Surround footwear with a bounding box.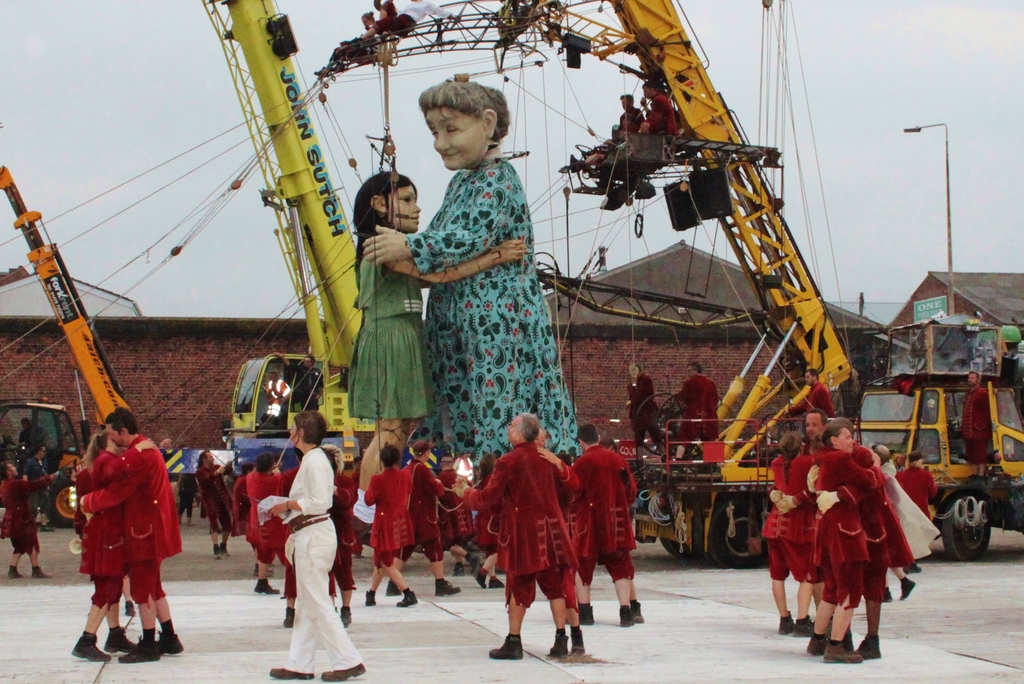
<region>273, 667, 310, 672</region>.
